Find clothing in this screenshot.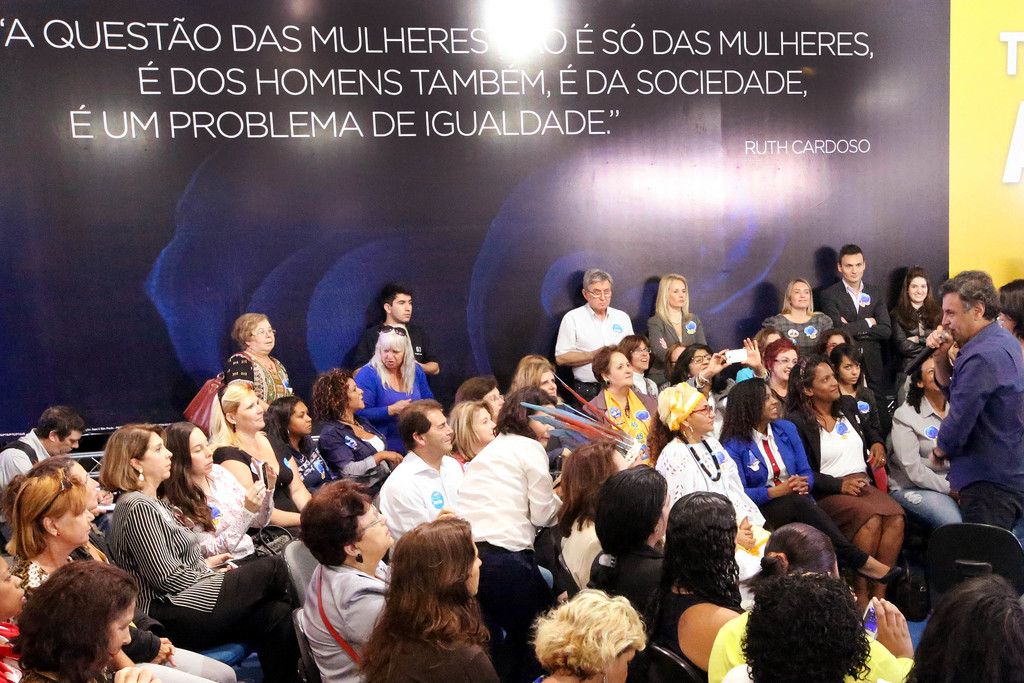
The bounding box for clothing is bbox(357, 609, 497, 682).
